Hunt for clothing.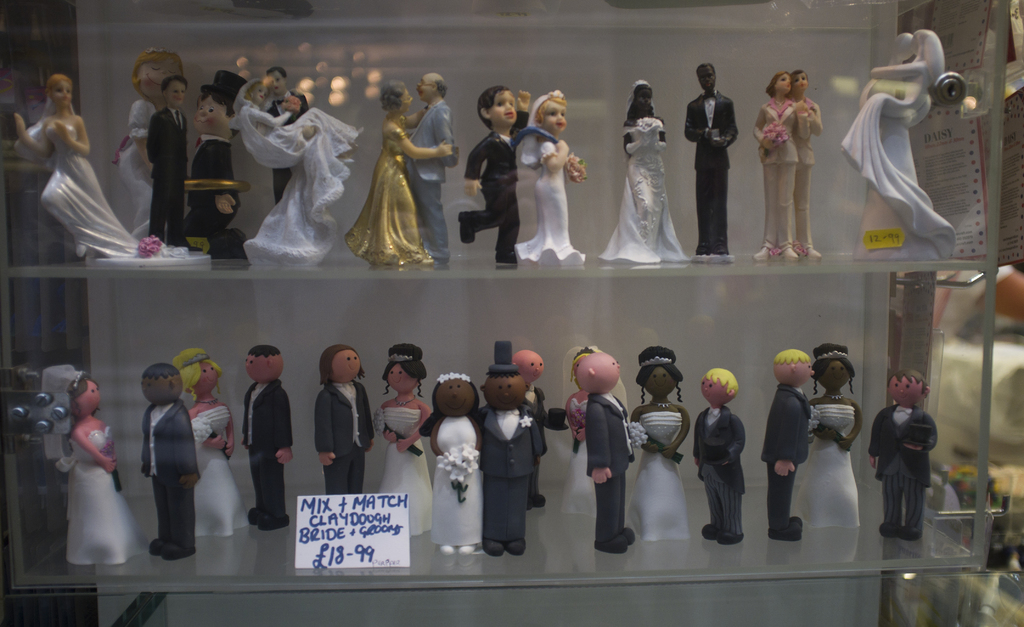
Hunted down at (left=379, top=404, right=428, bottom=539).
